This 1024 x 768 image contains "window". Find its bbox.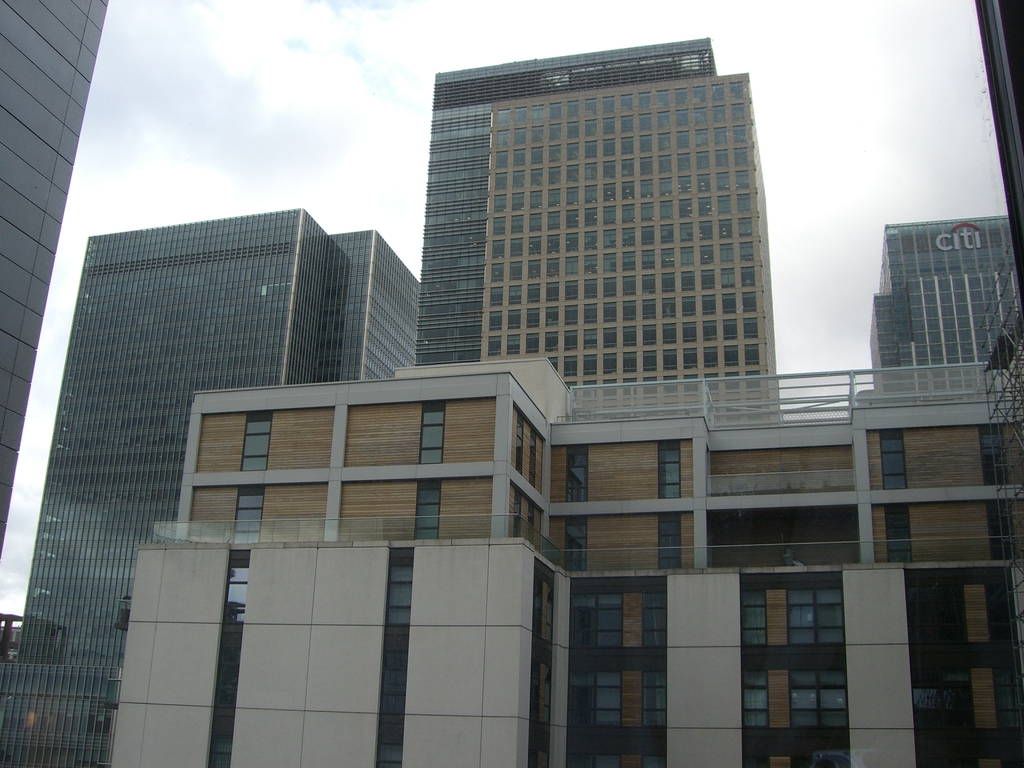
532/573/664/767.
